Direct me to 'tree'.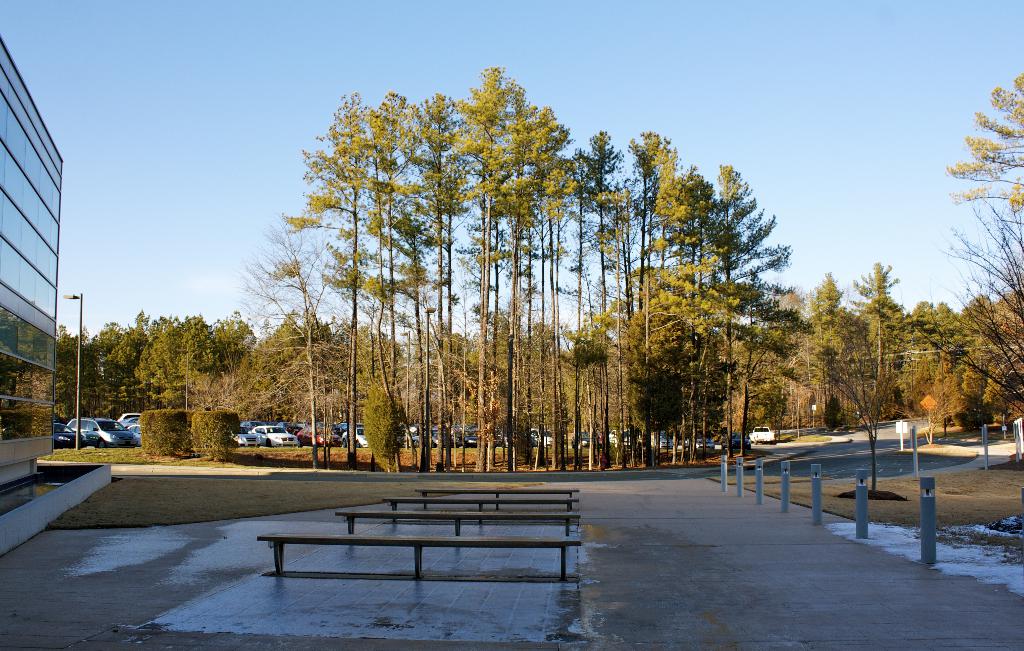
Direction: select_region(838, 253, 904, 326).
